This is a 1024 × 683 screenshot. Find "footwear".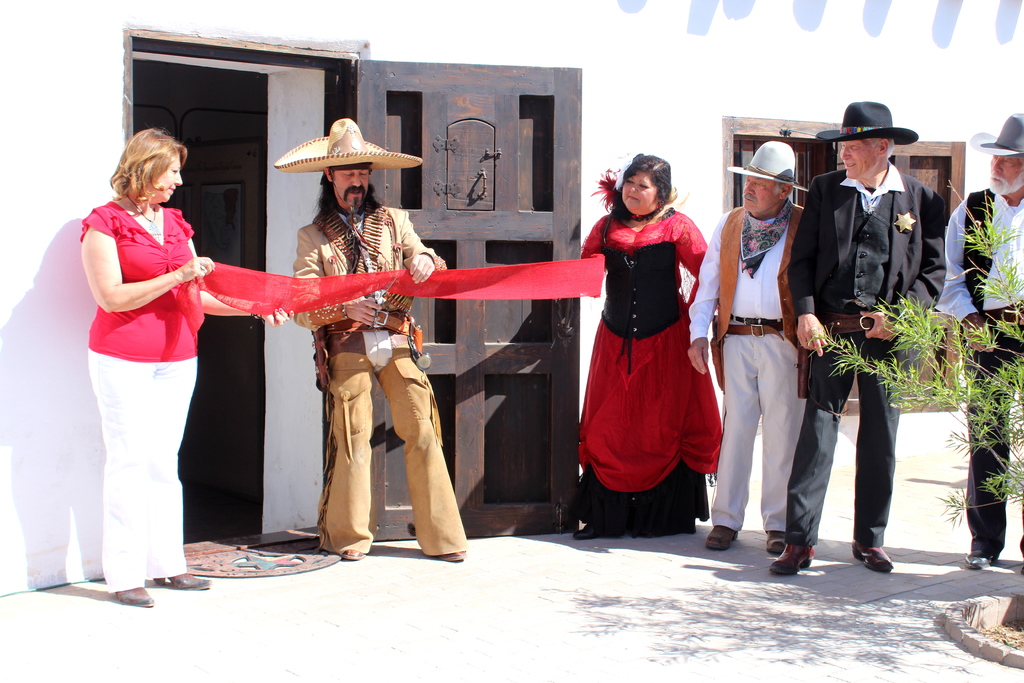
Bounding box: l=774, t=545, r=814, b=575.
